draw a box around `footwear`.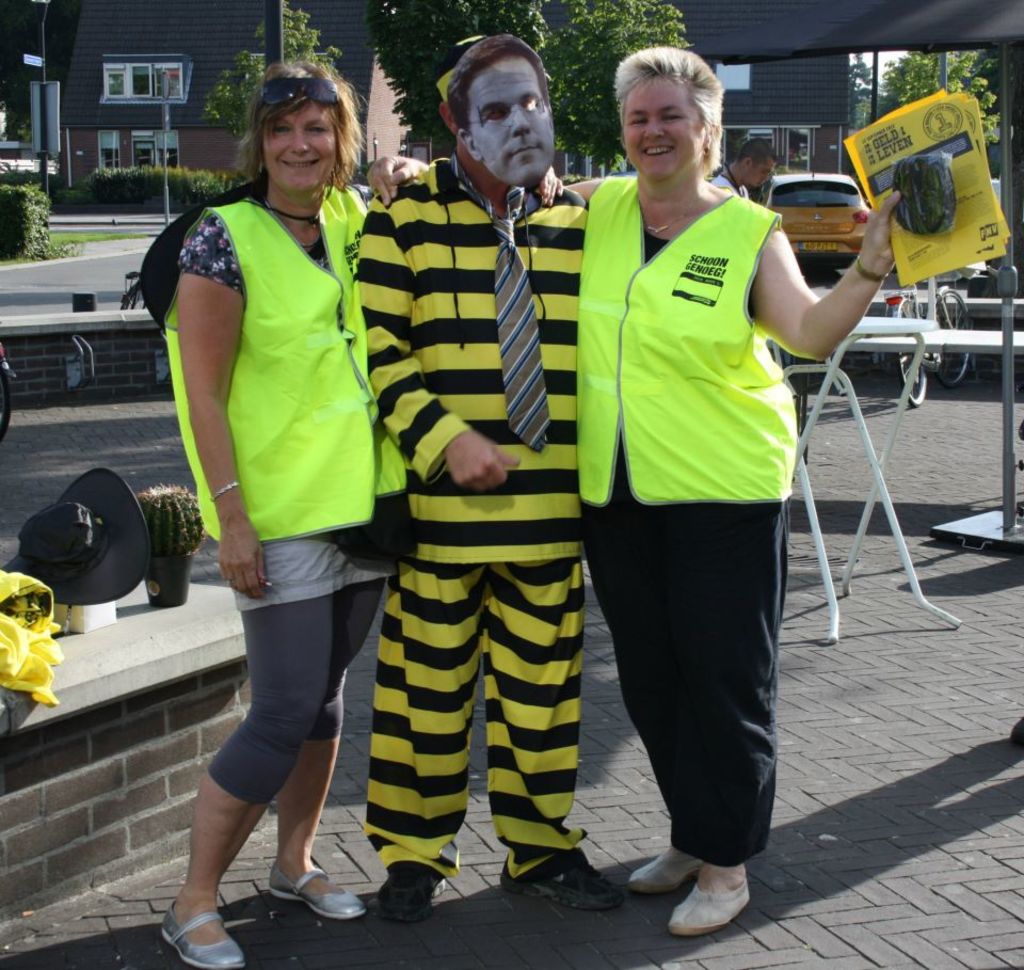
crop(668, 856, 756, 937).
